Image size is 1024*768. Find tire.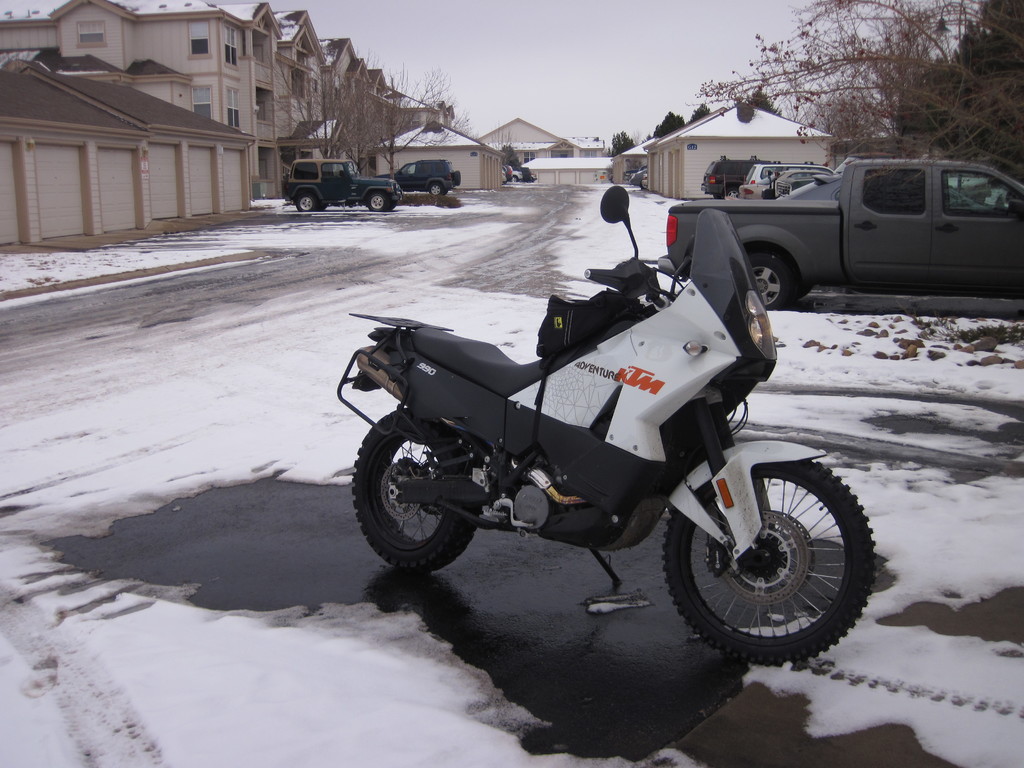
[x1=316, y1=200, x2=324, y2=210].
